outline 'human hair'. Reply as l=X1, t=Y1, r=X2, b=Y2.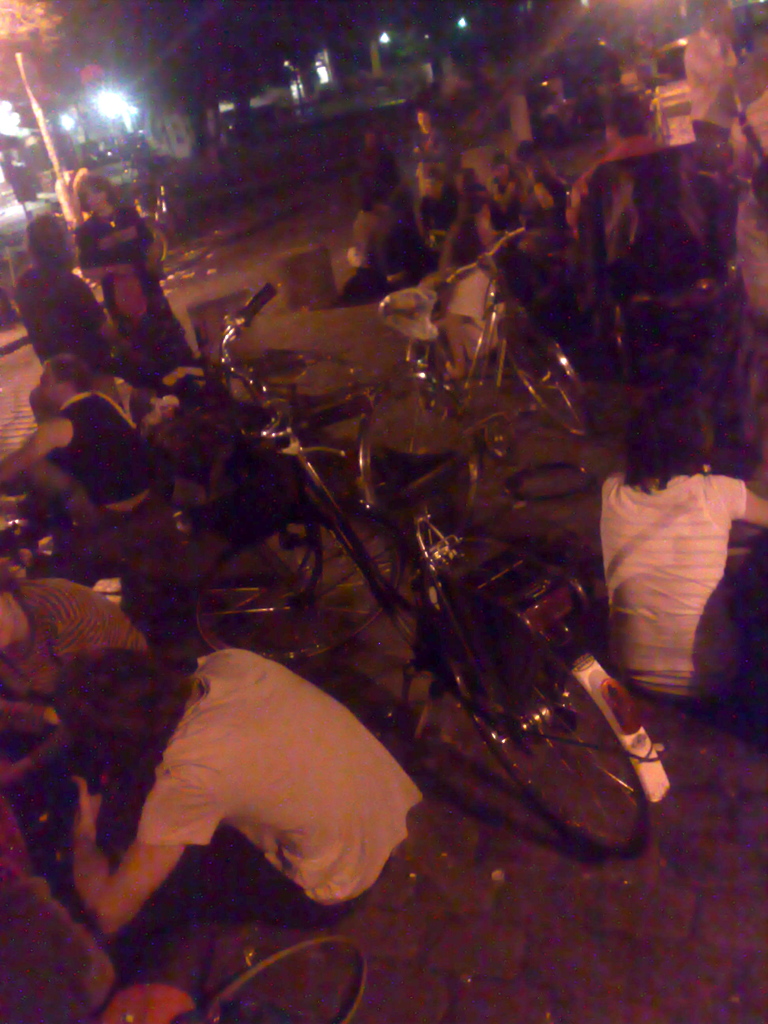
l=363, t=127, r=385, b=160.
